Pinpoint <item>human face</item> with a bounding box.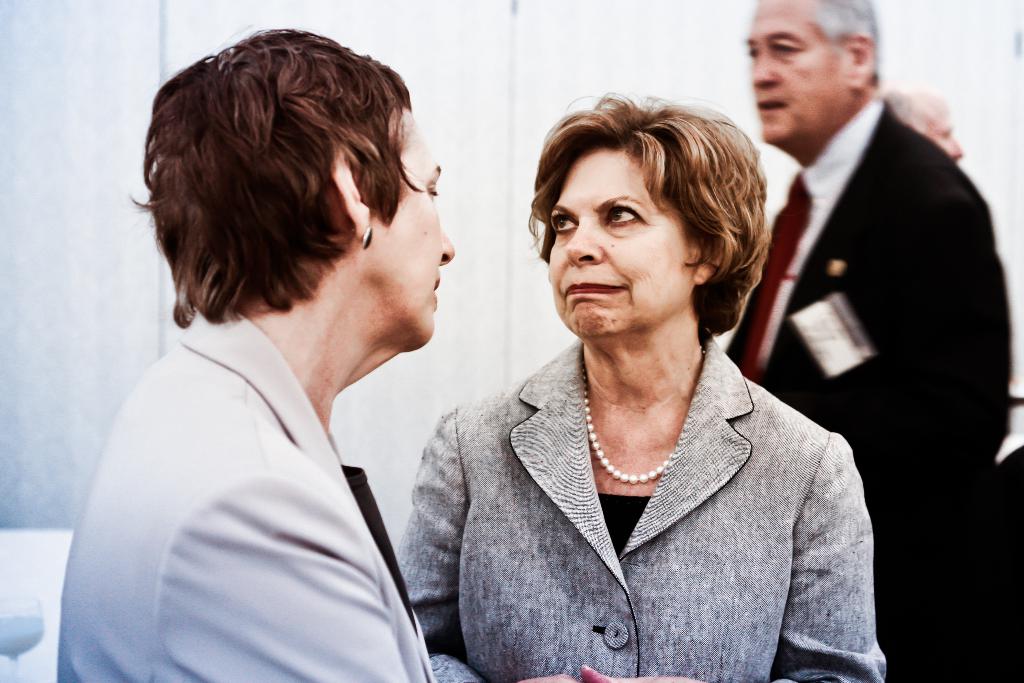
[x1=368, y1=104, x2=456, y2=345].
